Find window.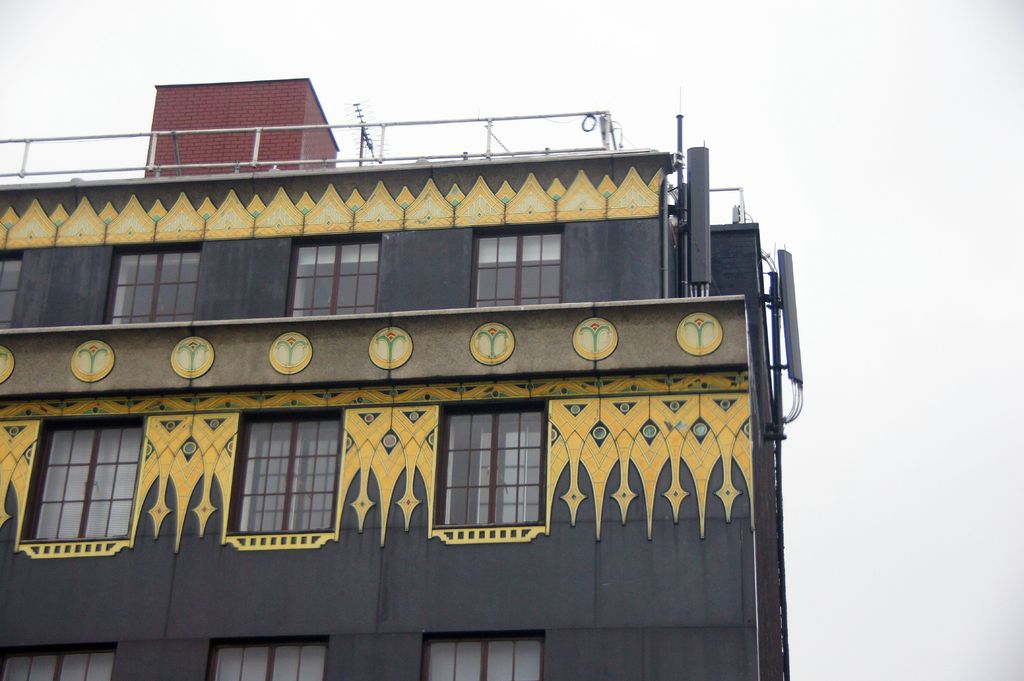
locate(0, 252, 22, 328).
